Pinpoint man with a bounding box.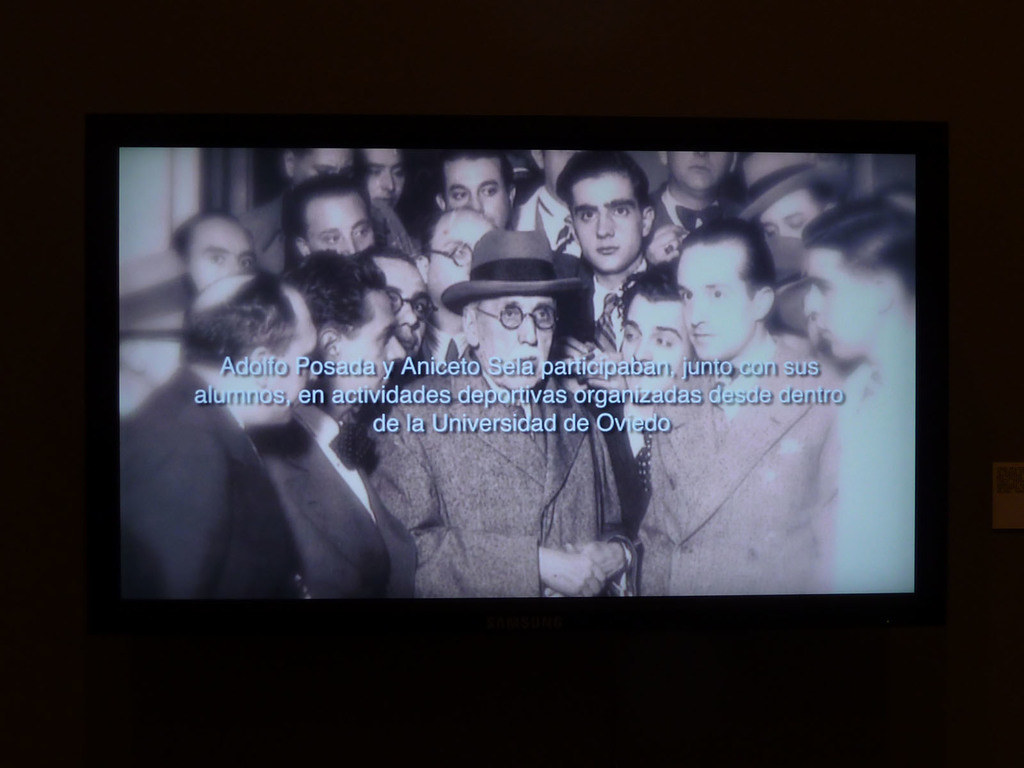
{"x1": 374, "y1": 228, "x2": 636, "y2": 605}.
